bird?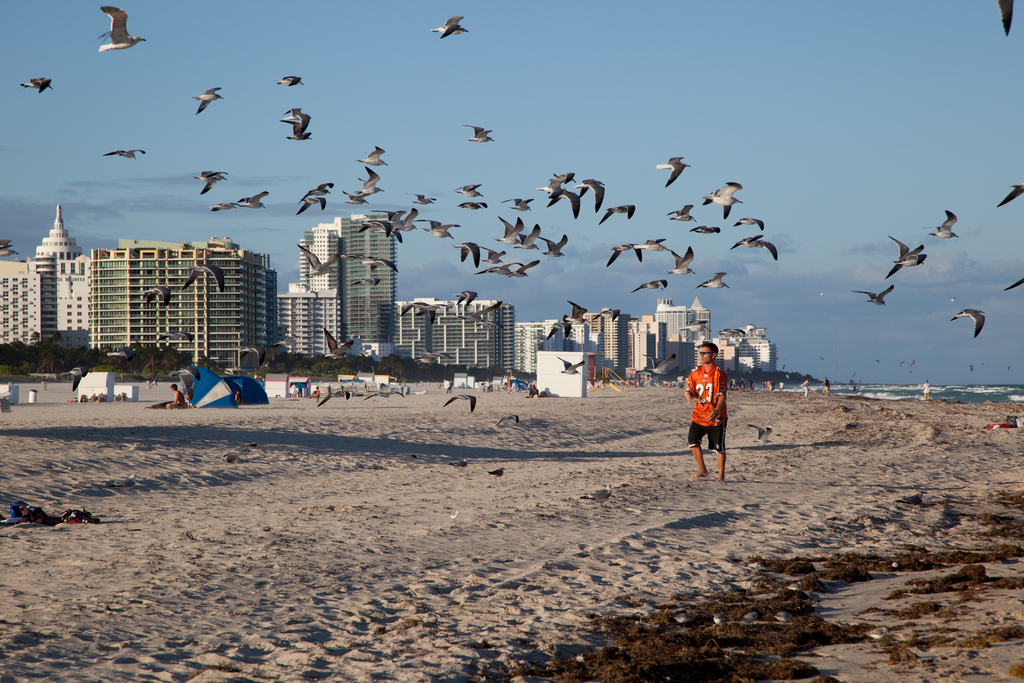
detection(348, 275, 383, 291)
